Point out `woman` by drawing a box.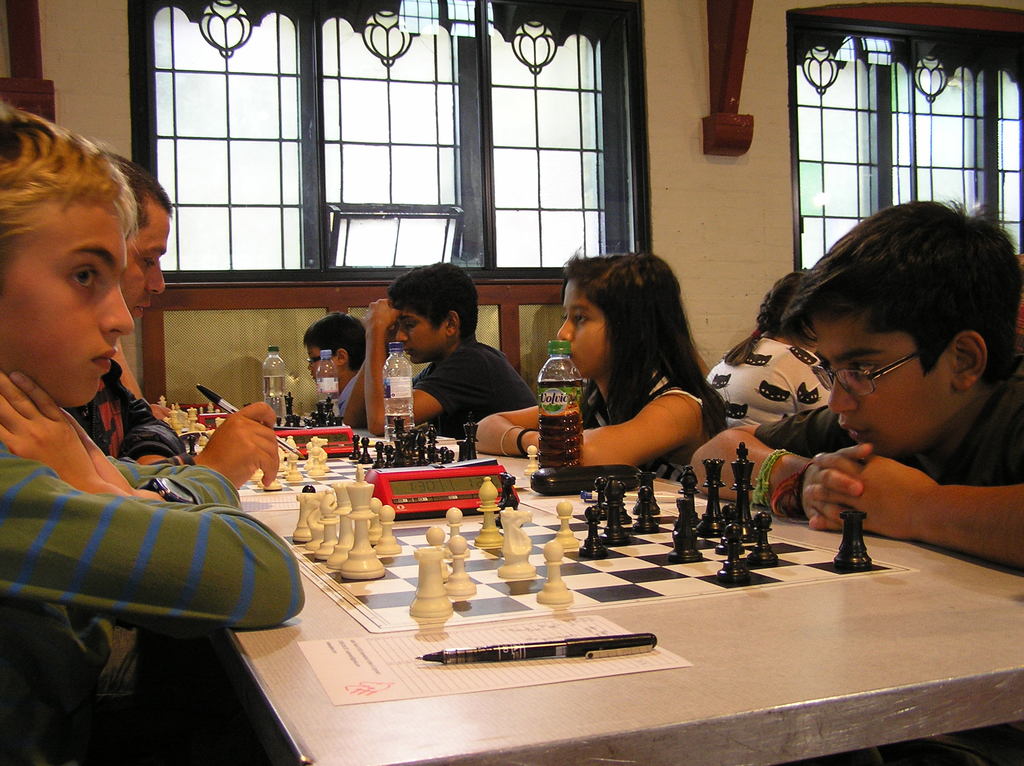
BBox(706, 269, 839, 425).
